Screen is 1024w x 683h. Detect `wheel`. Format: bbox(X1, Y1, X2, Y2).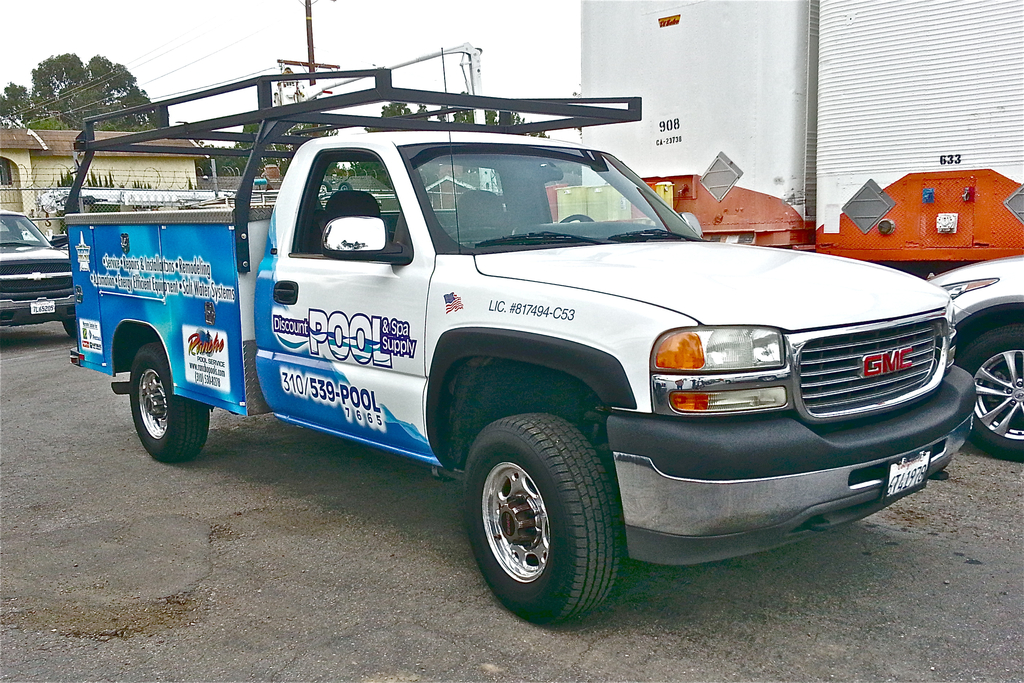
bbox(130, 337, 207, 468).
